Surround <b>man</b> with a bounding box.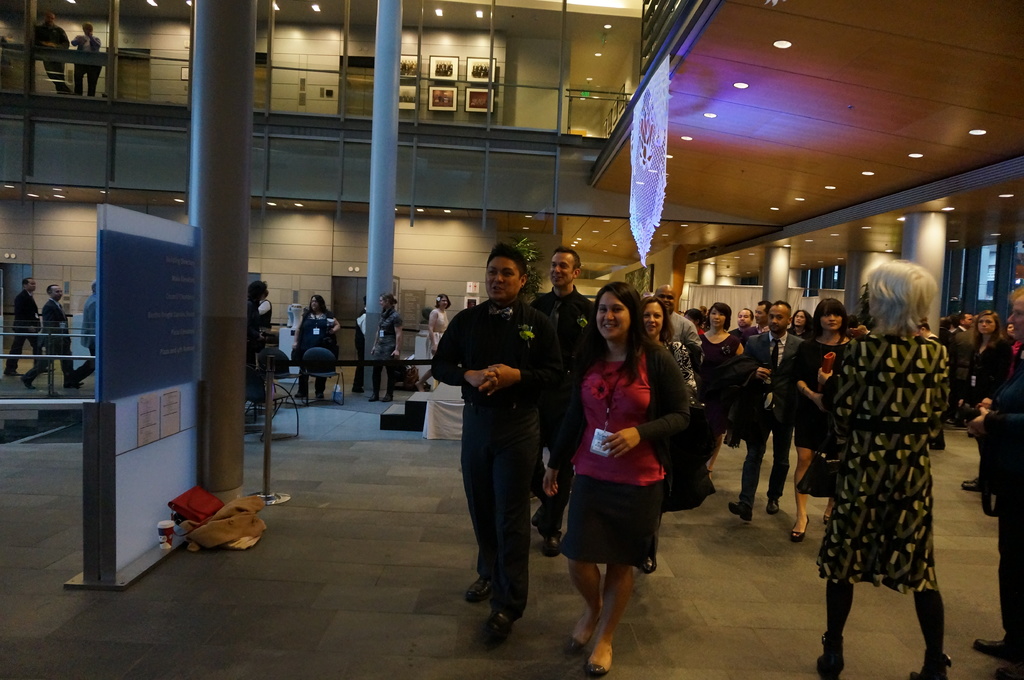
Rect(32, 3, 71, 93).
